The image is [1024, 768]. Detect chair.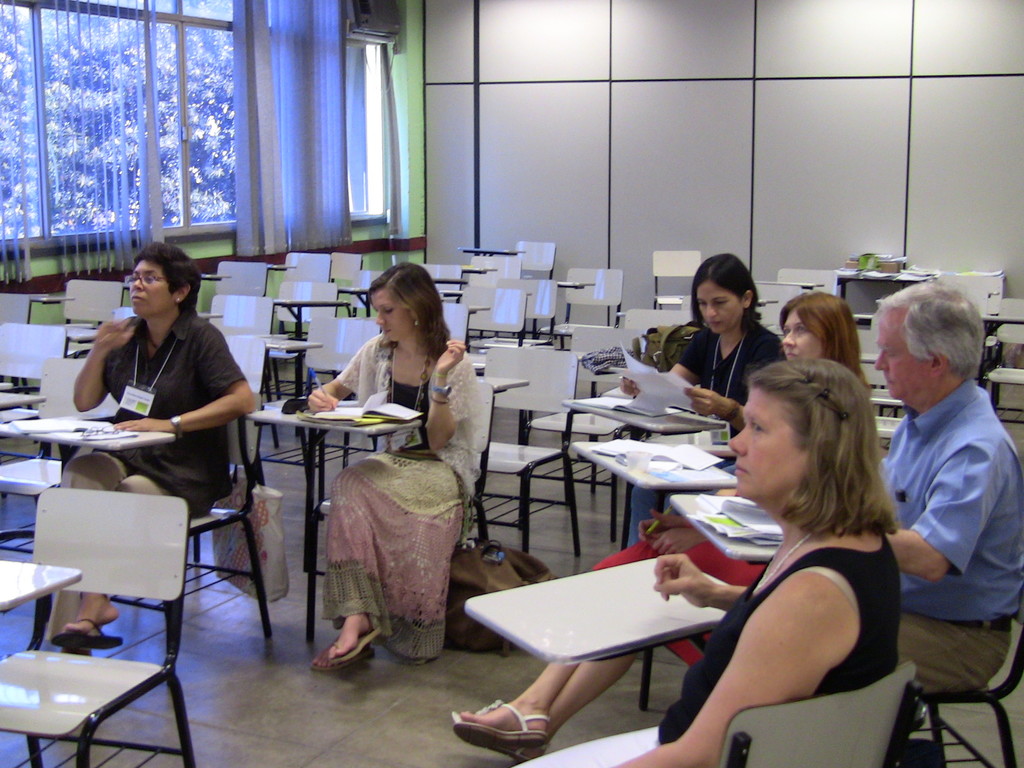
Detection: 0,327,72,421.
